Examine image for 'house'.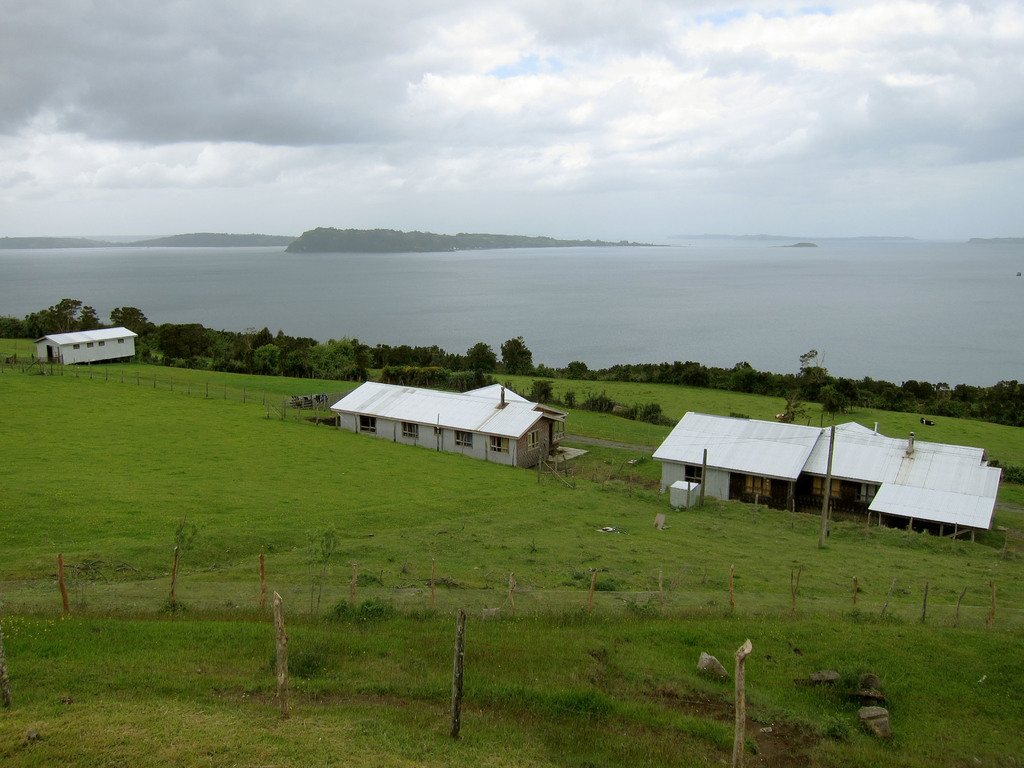
Examination result: <region>323, 381, 581, 473</region>.
